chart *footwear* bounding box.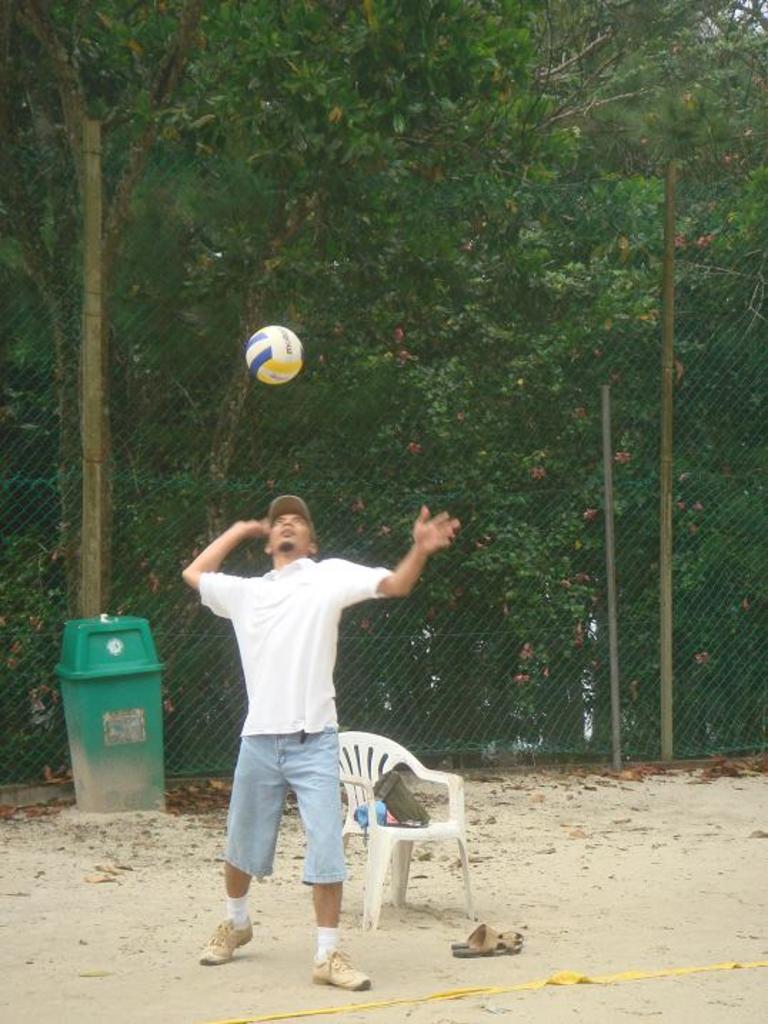
Charted: 294/924/365/995.
